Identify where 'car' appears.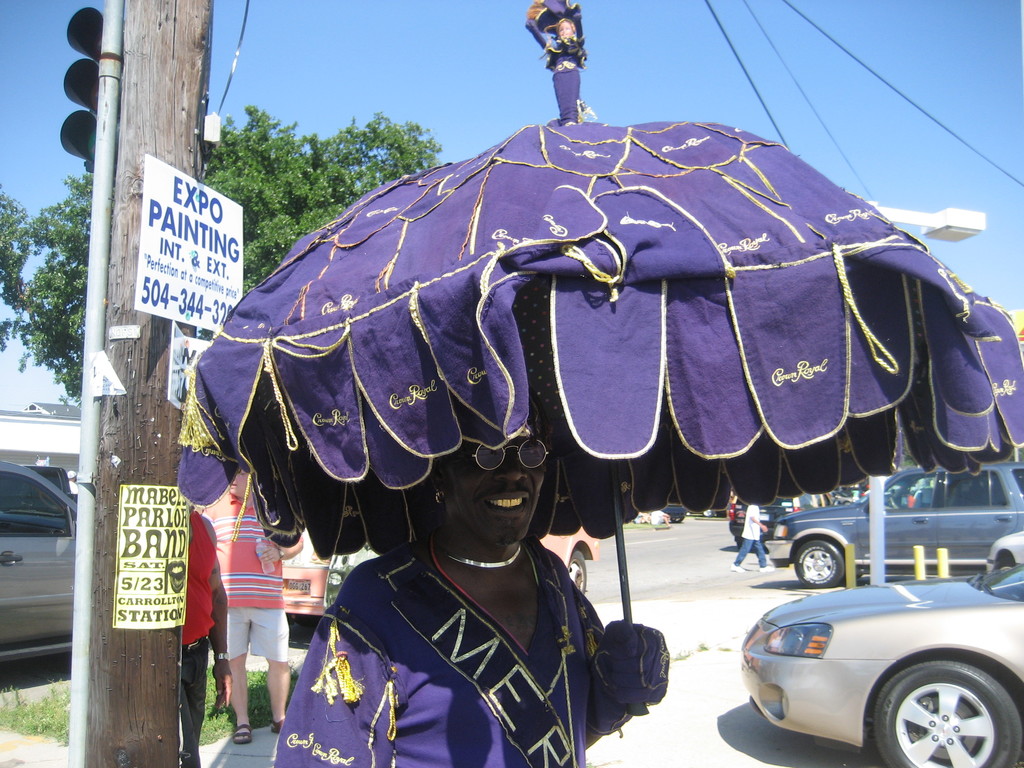
Appears at bbox=(0, 458, 76, 664).
